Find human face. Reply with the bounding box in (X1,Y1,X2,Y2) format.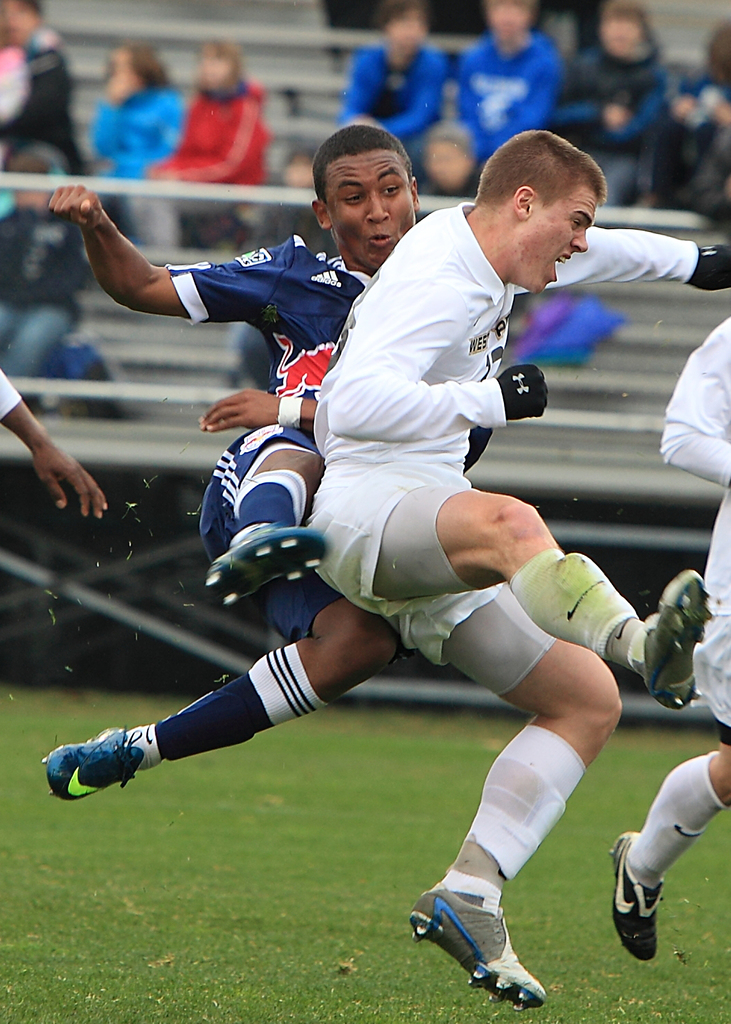
(421,135,479,189).
